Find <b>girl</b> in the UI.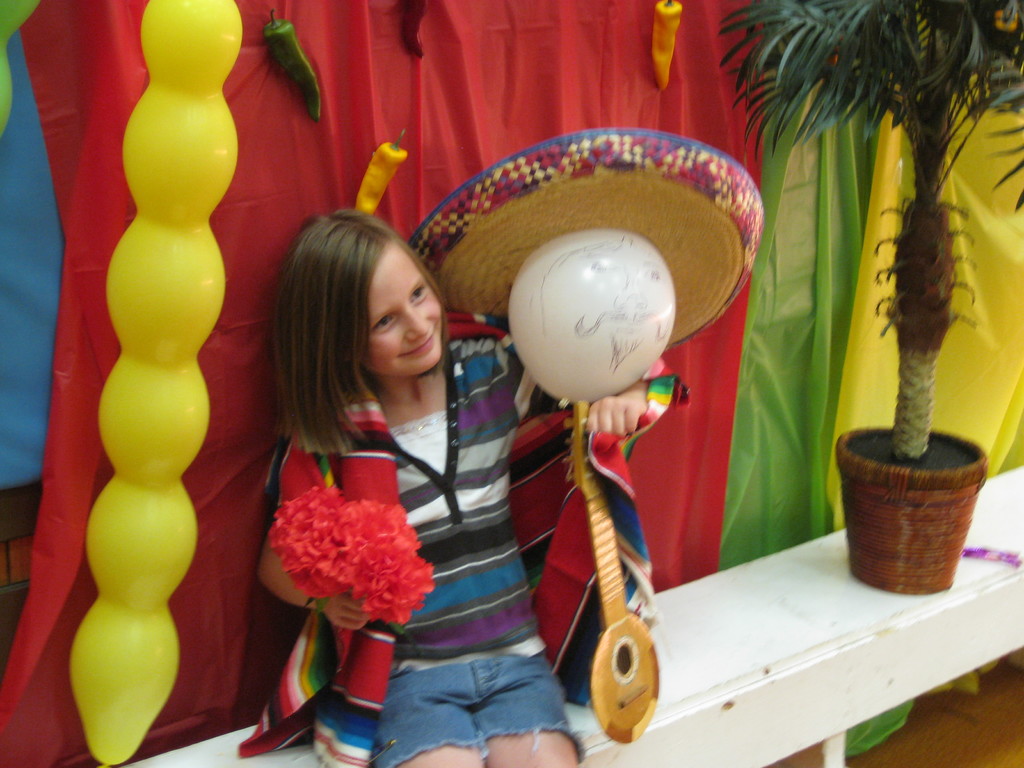
UI element at [left=260, top=216, right=650, bottom=767].
